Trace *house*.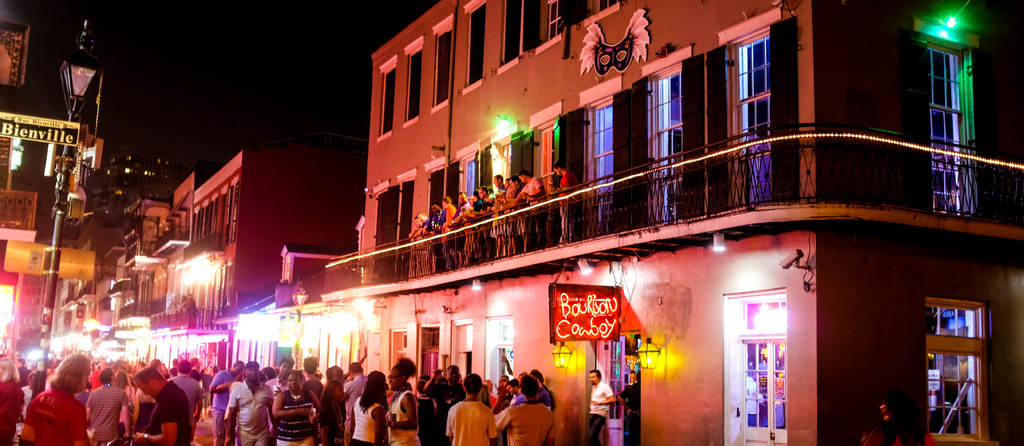
Traced to crop(320, 0, 1023, 445).
